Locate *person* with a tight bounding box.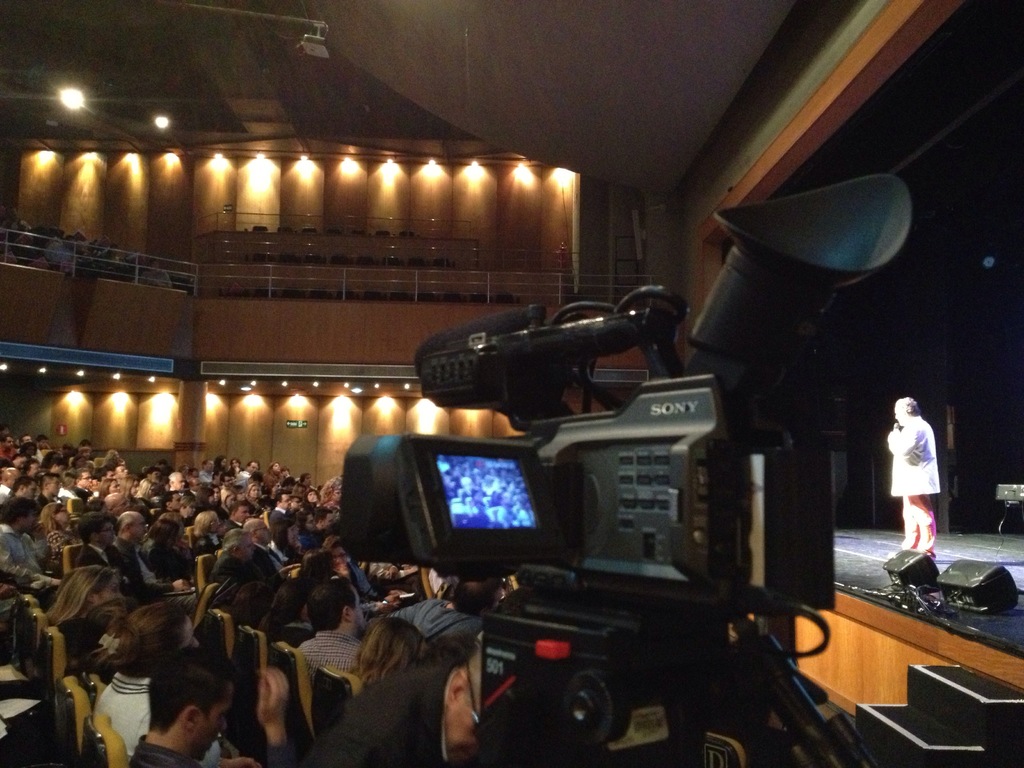
box(308, 655, 477, 767).
